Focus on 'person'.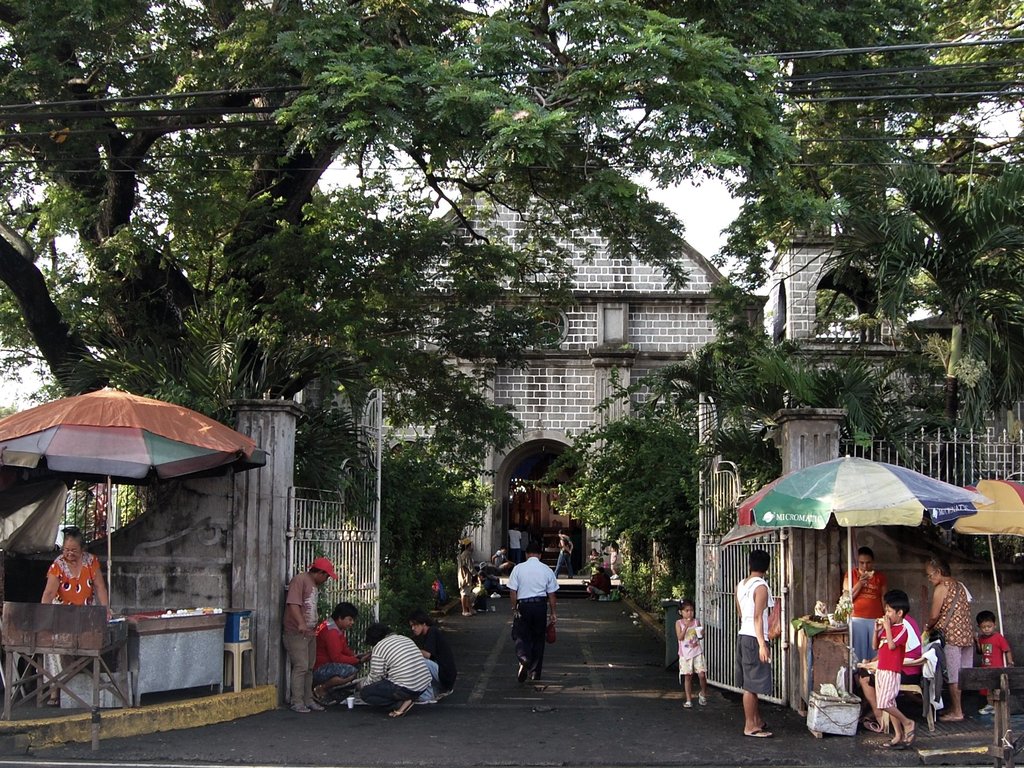
Focused at rect(282, 559, 339, 715).
